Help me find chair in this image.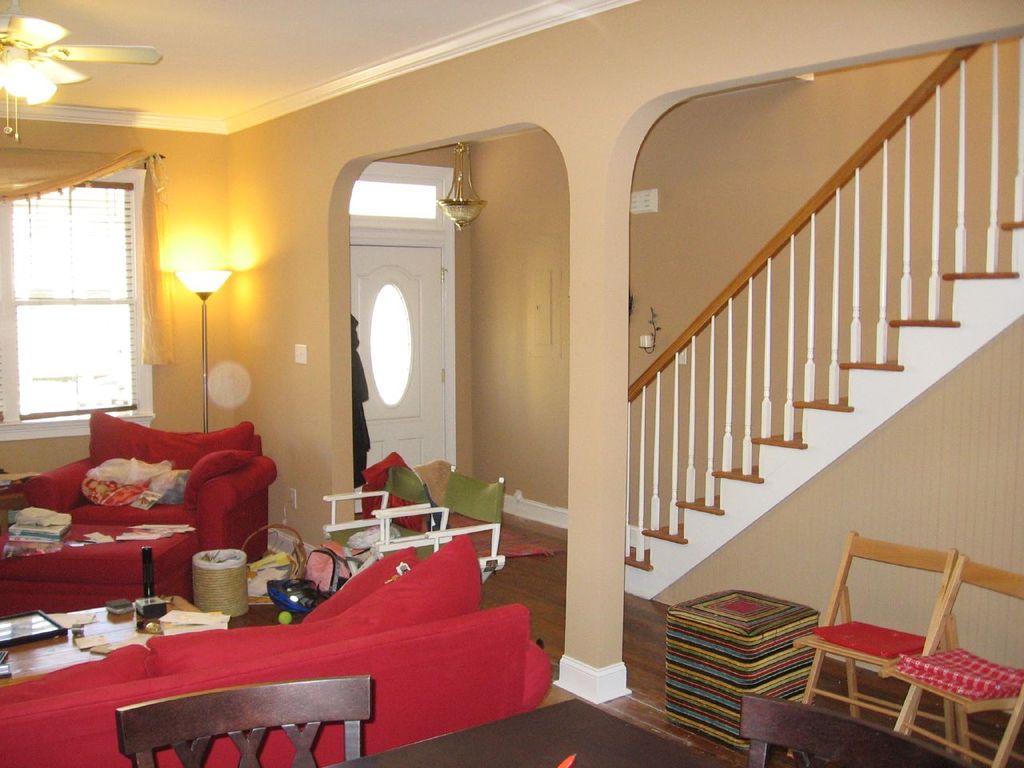
Found it: region(315, 463, 441, 550).
